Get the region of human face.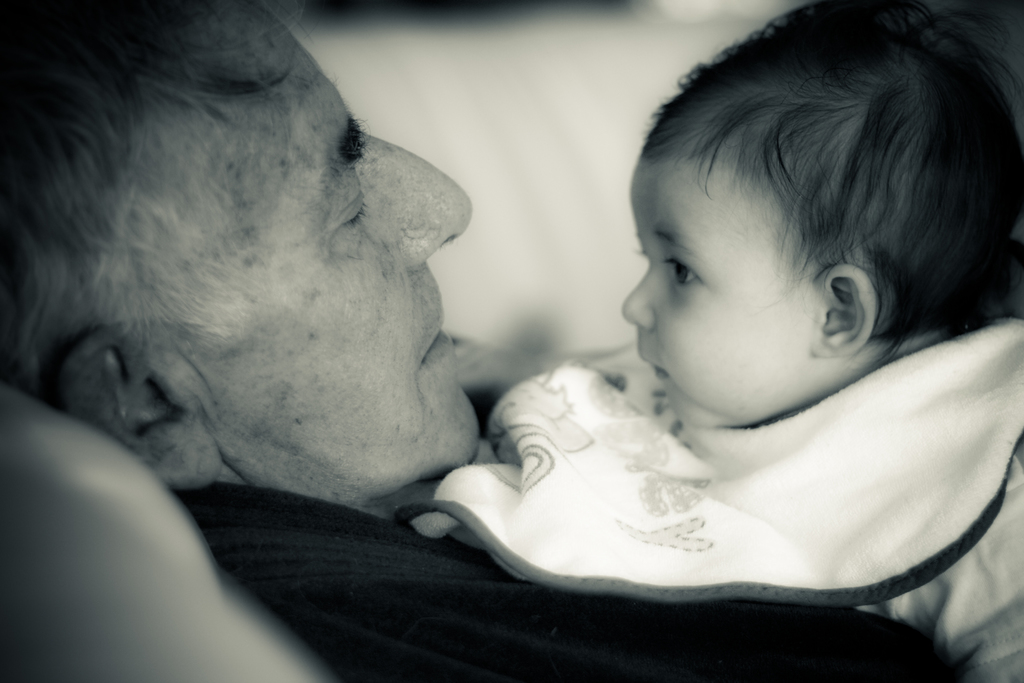
{"left": 136, "top": 0, "right": 477, "bottom": 494}.
